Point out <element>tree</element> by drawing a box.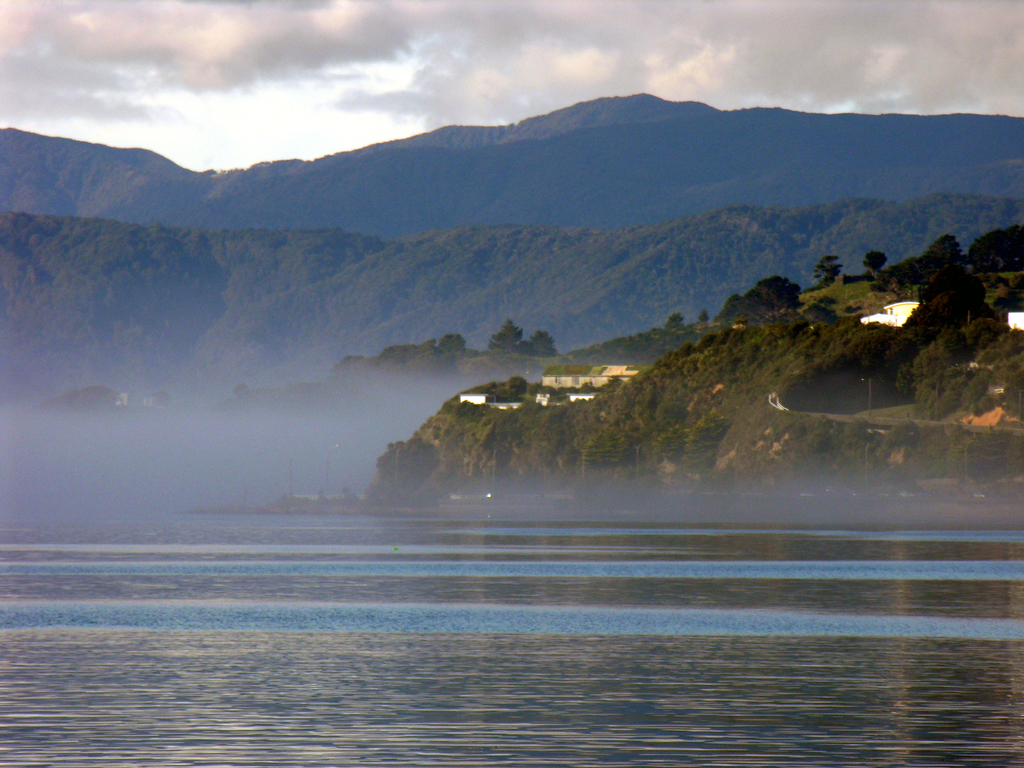
pyautogui.locateOnScreen(860, 248, 890, 284).
